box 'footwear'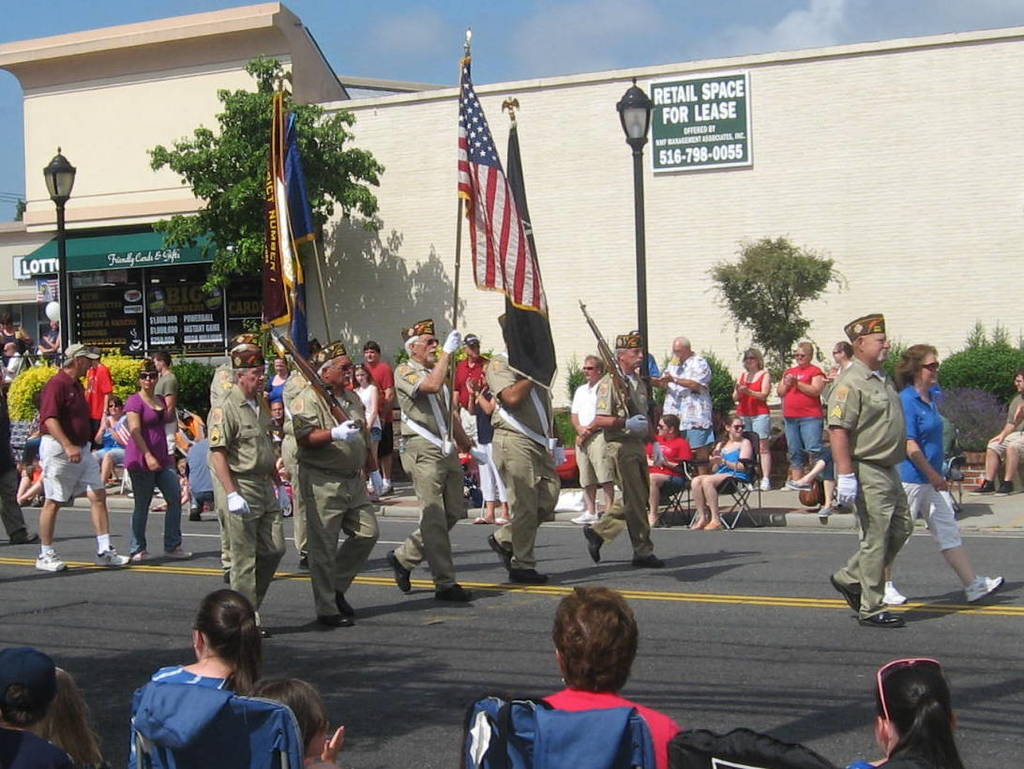
Rect(380, 483, 394, 495)
